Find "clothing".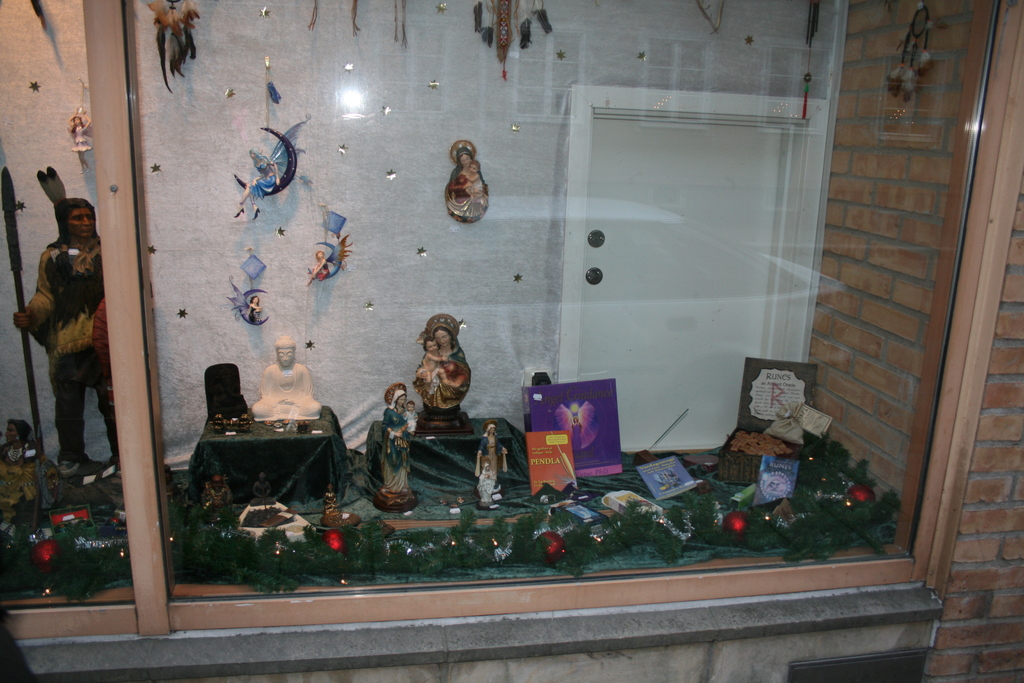
483, 434, 504, 487.
